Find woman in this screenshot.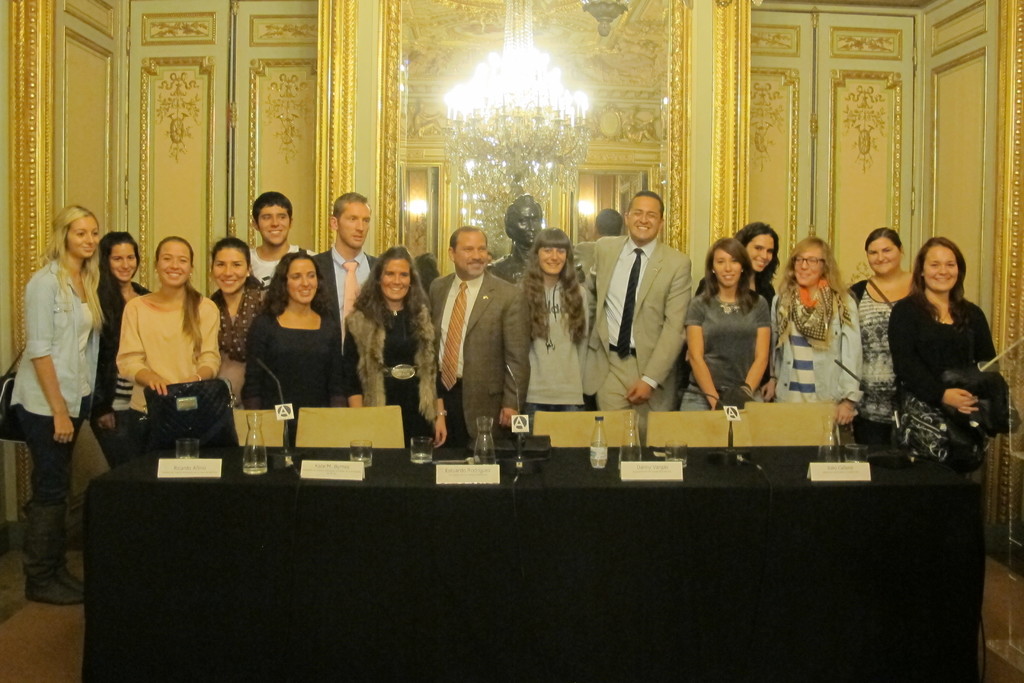
The bounding box for woman is x1=767, y1=236, x2=861, y2=427.
